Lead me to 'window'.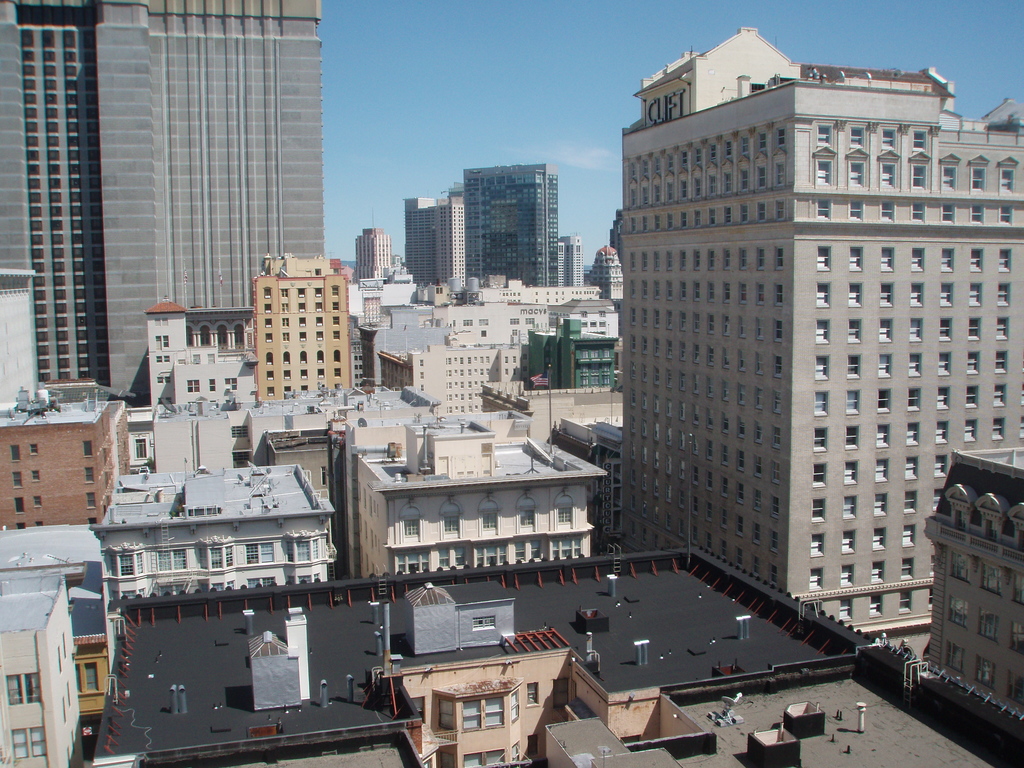
Lead to x1=1012, y1=616, x2=1023, y2=653.
